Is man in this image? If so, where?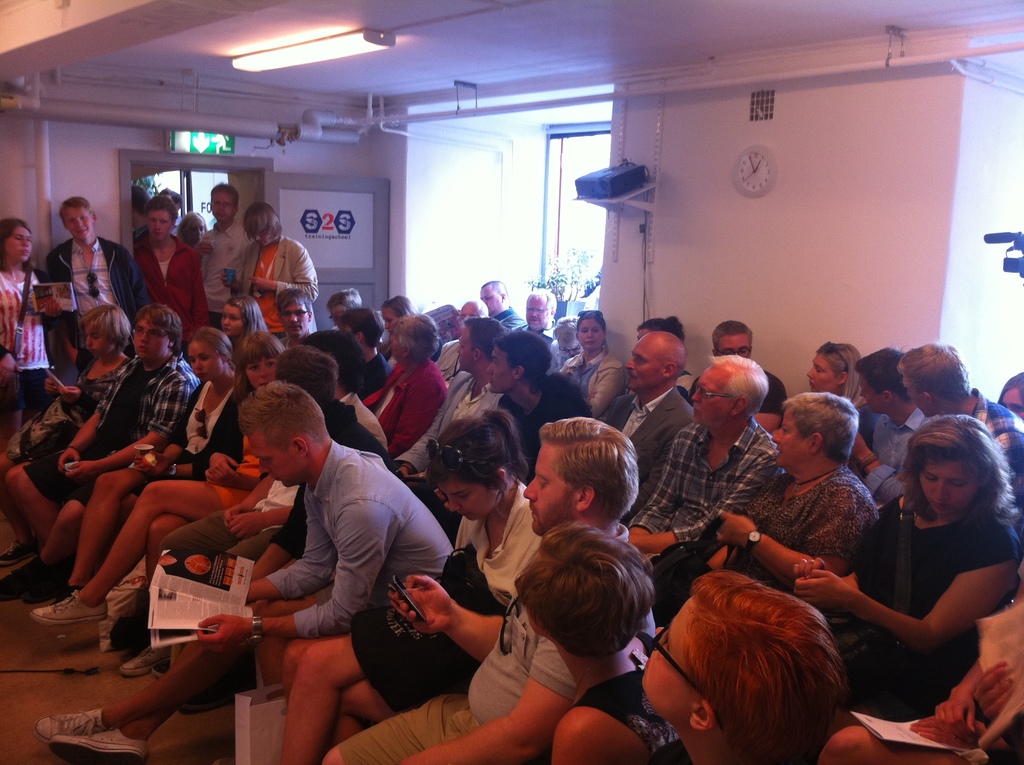
Yes, at [left=45, top=198, right=145, bottom=377].
